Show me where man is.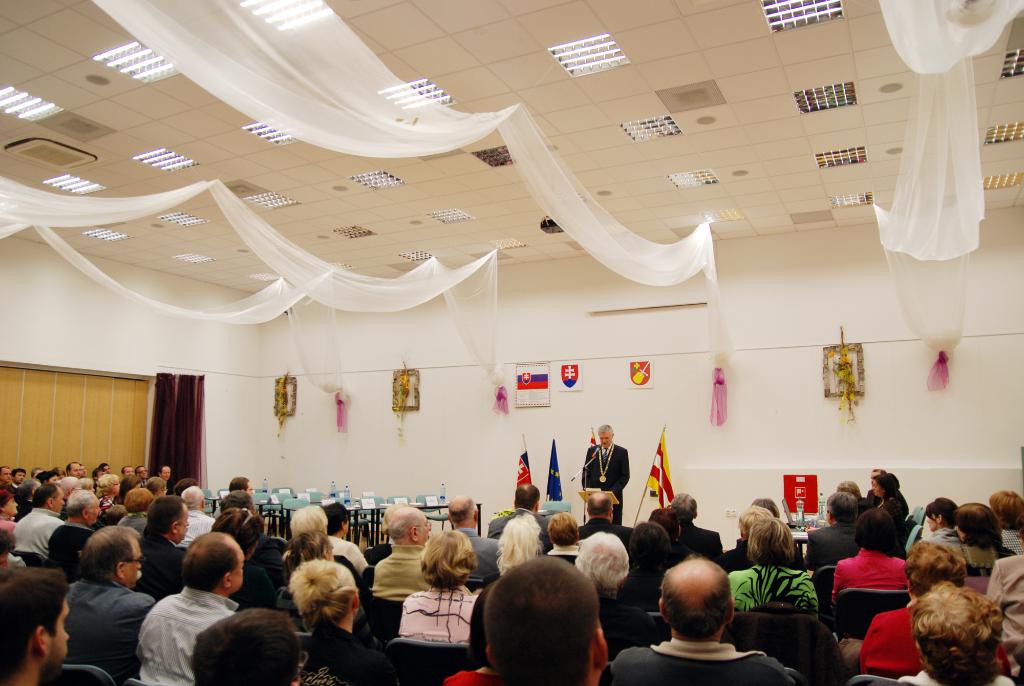
man is at locate(129, 464, 152, 485).
